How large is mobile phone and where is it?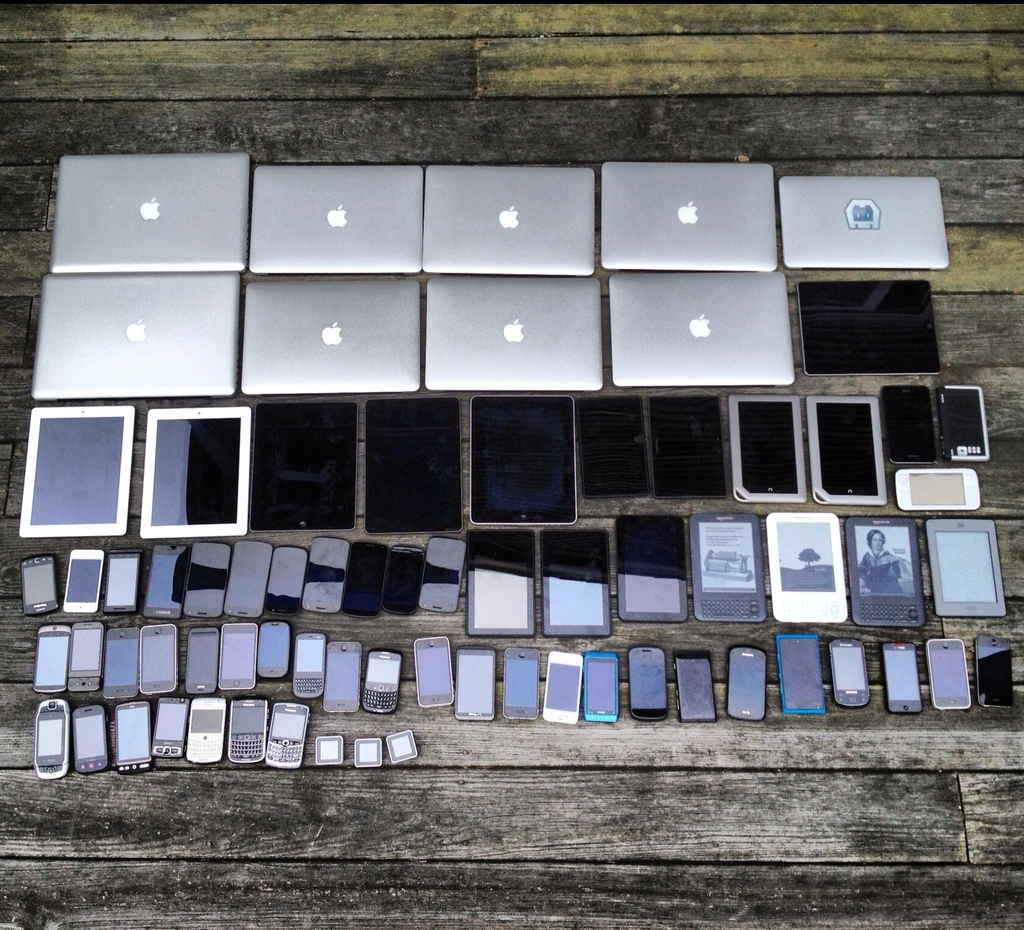
Bounding box: [left=268, top=702, right=314, bottom=767].
